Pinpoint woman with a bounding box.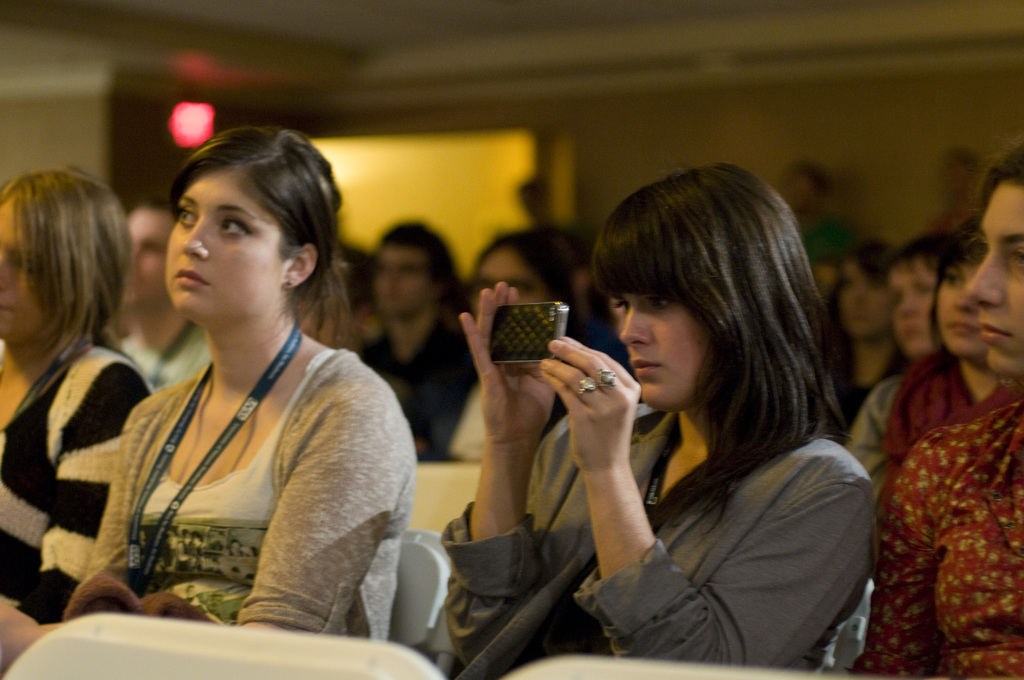
0,125,411,674.
